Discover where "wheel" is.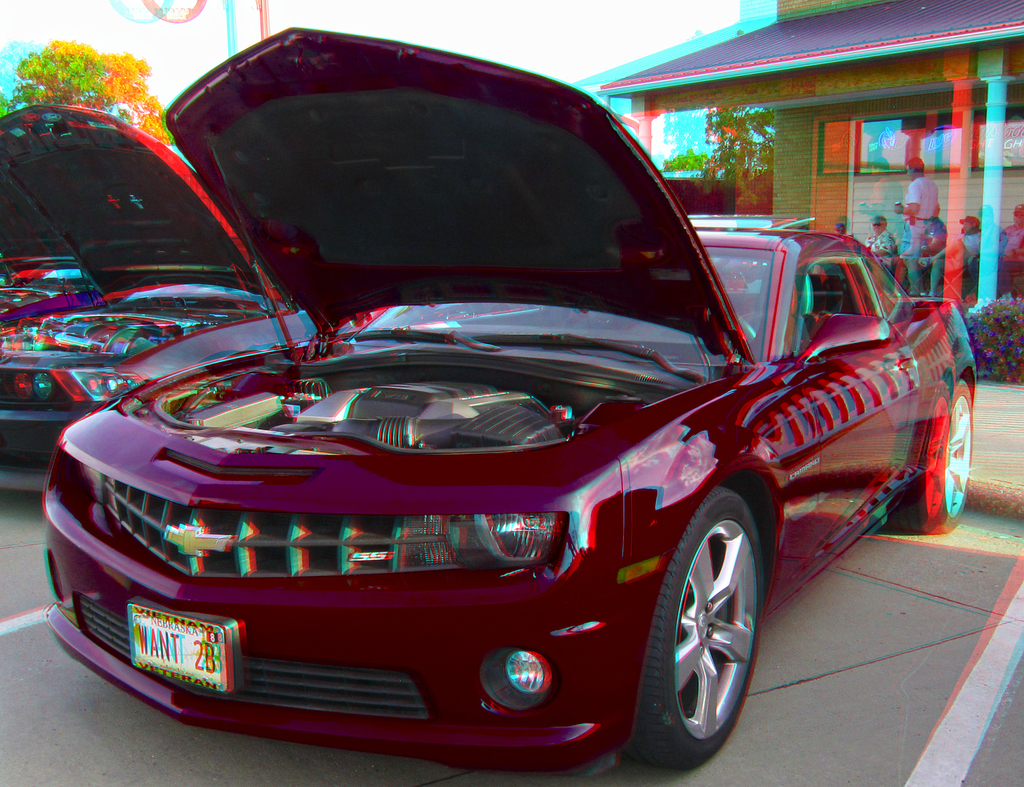
Discovered at 625,484,770,762.
